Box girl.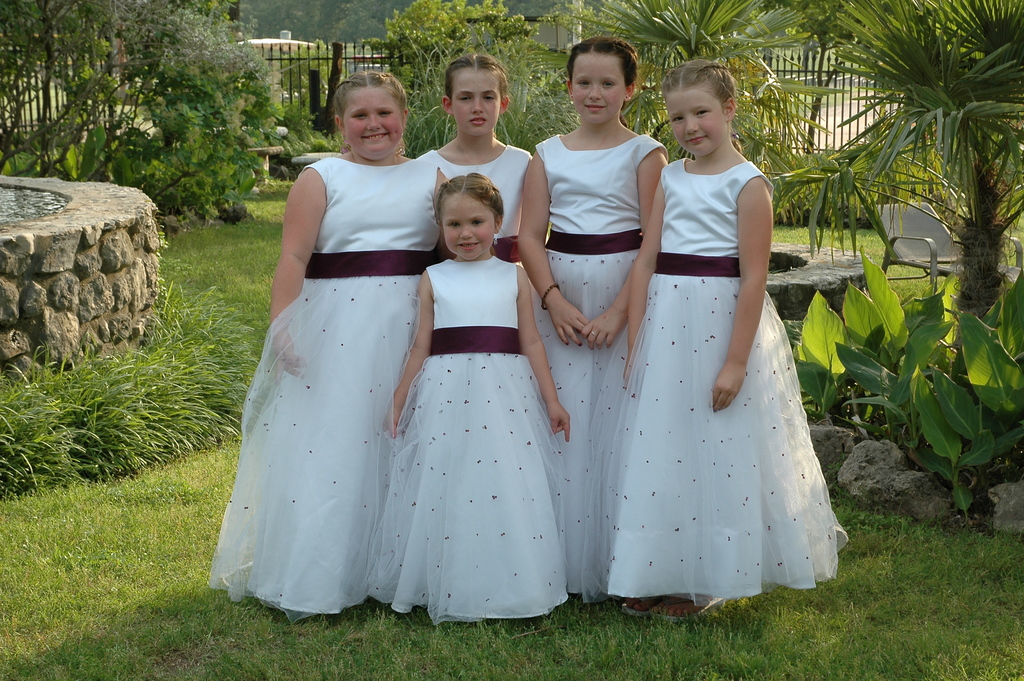
left=414, top=55, right=531, bottom=268.
